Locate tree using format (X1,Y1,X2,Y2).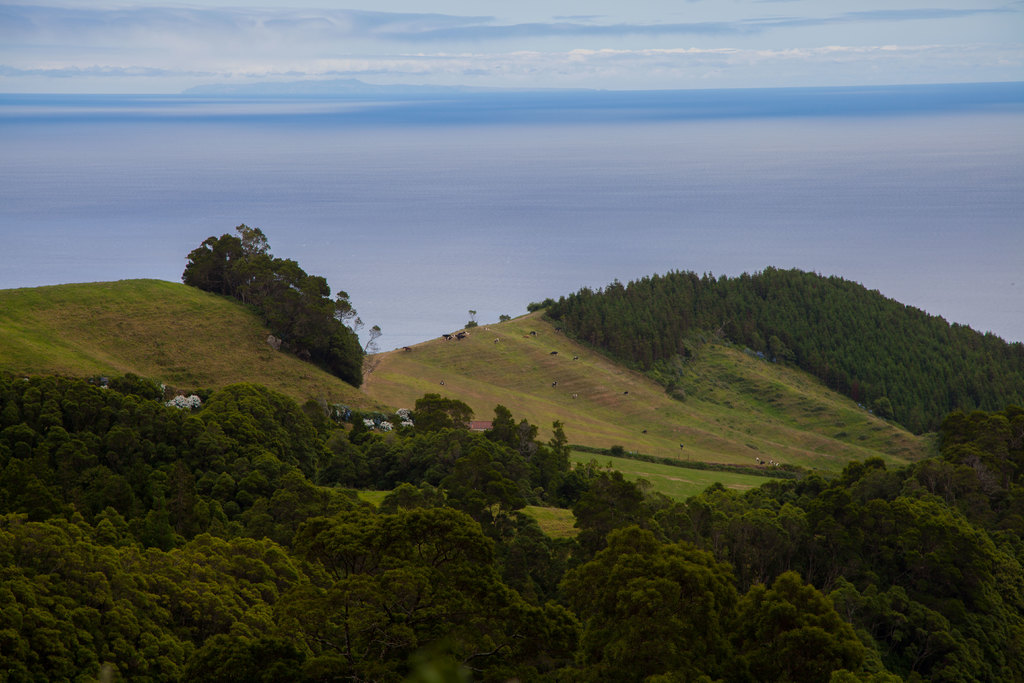
(172,215,360,370).
